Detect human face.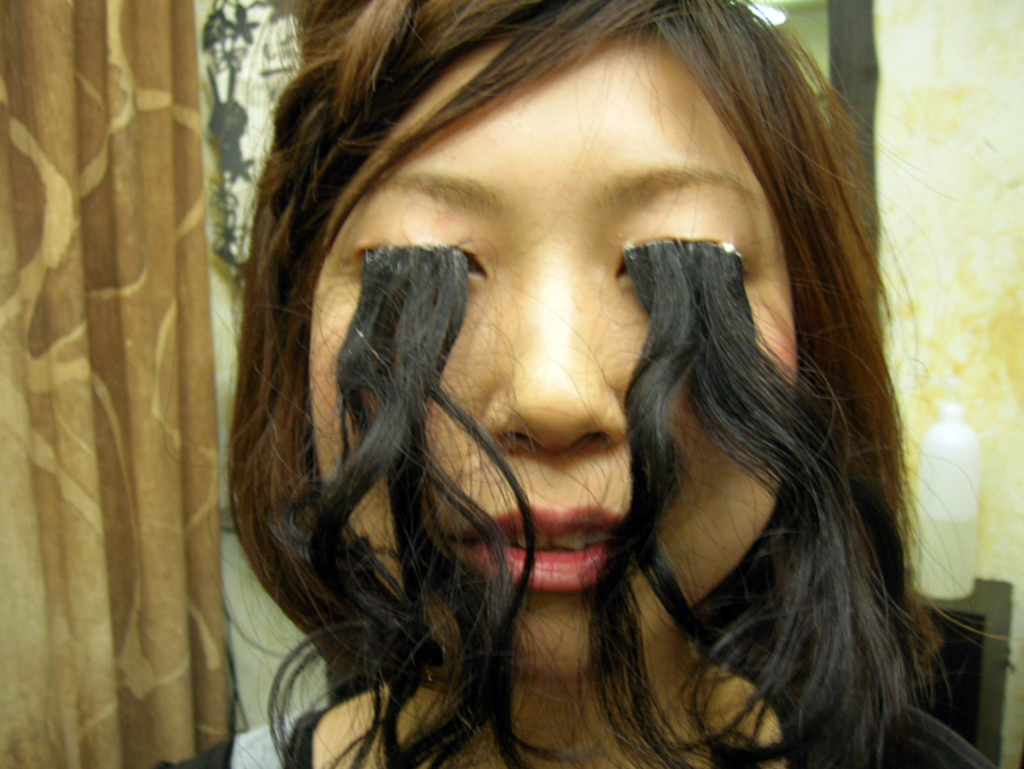
Detected at locate(301, 22, 819, 691).
